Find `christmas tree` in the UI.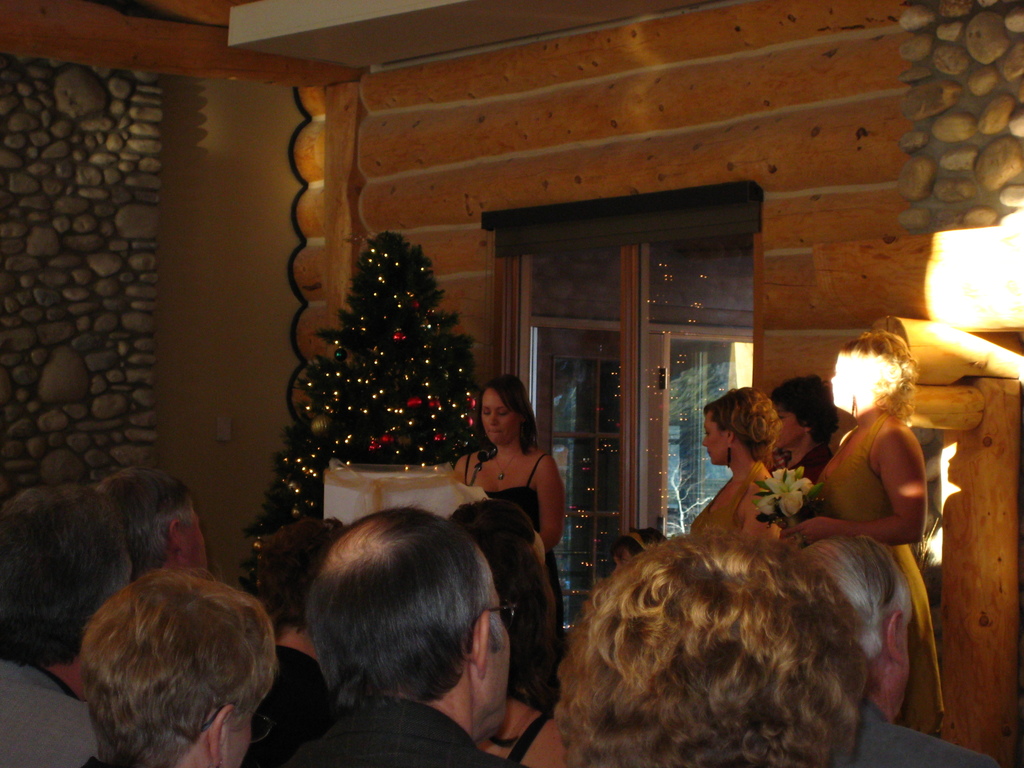
UI element at bbox=(268, 223, 507, 532).
